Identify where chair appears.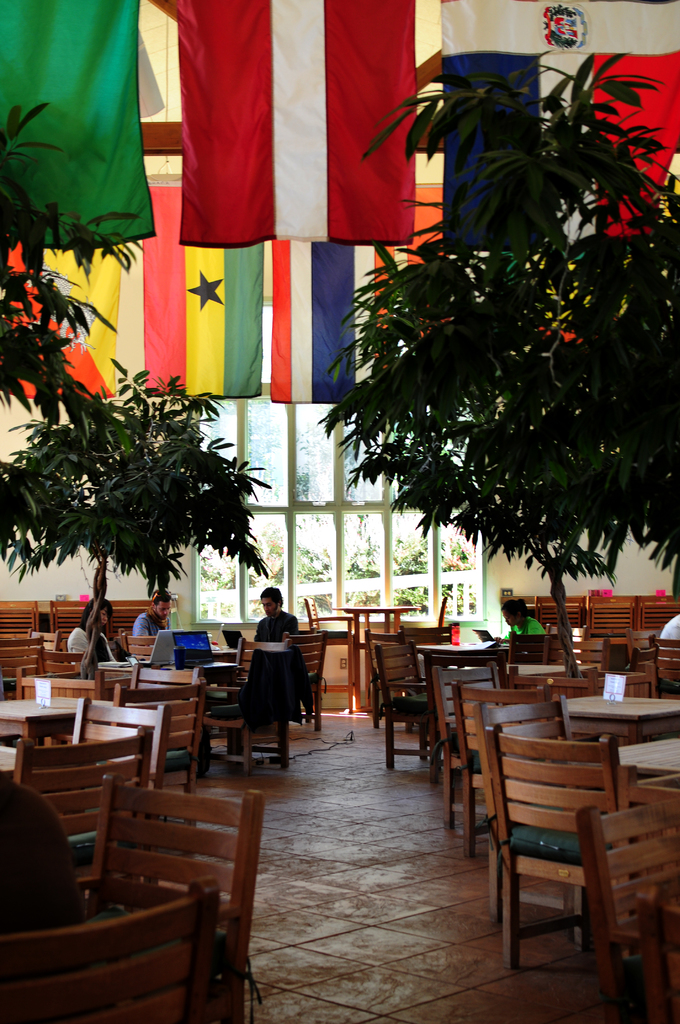
Appears at {"x1": 530, "y1": 592, "x2": 579, "y2": 634}.
